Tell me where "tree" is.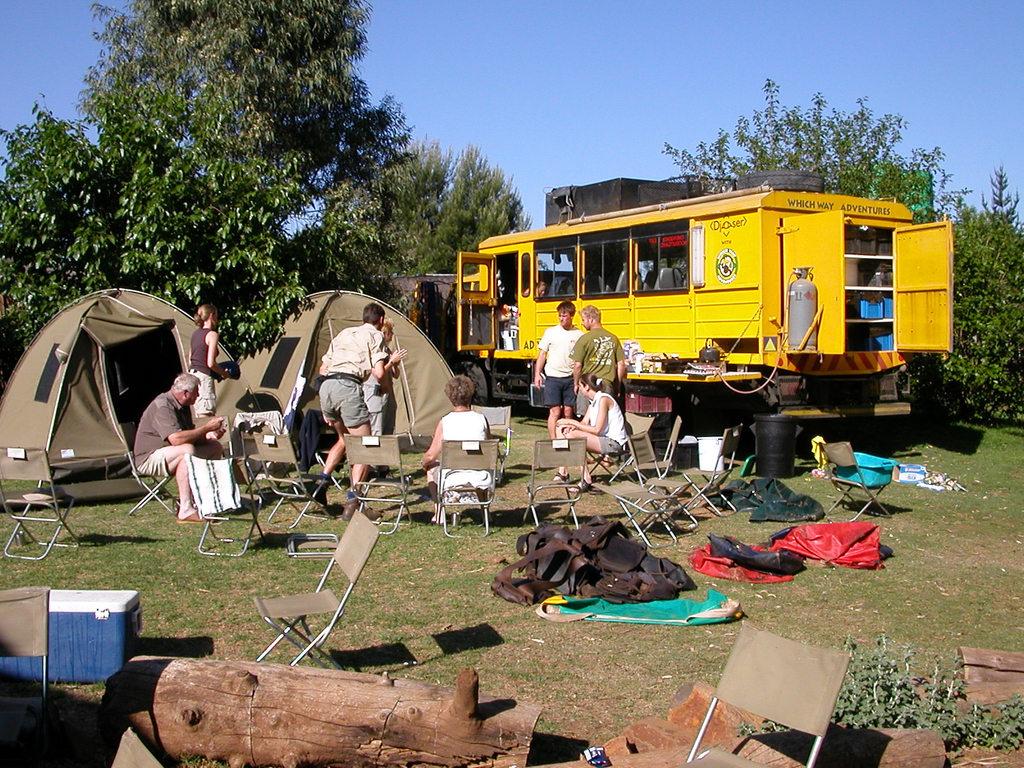
"tree" is at box=[747, 623, 1022, 757].
